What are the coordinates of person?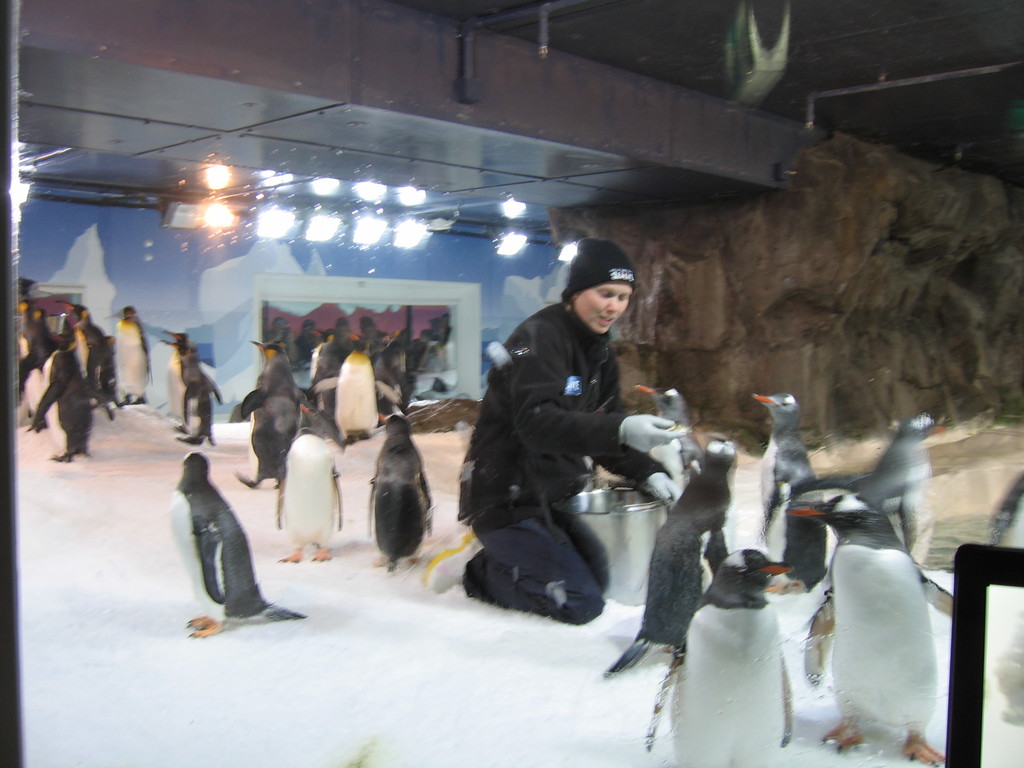
crop(430, 240, 689, 623).
